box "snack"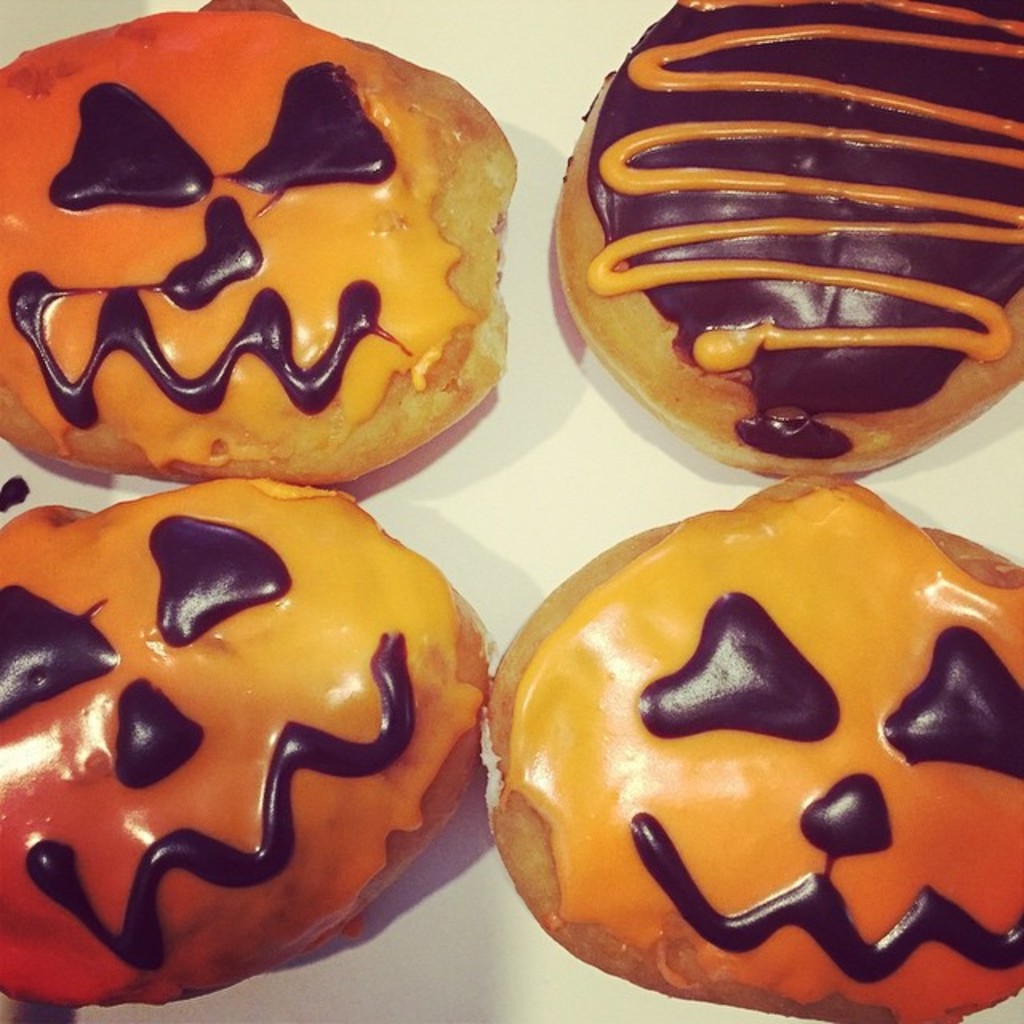
bbox=(482, 472, 1022, 1022)
